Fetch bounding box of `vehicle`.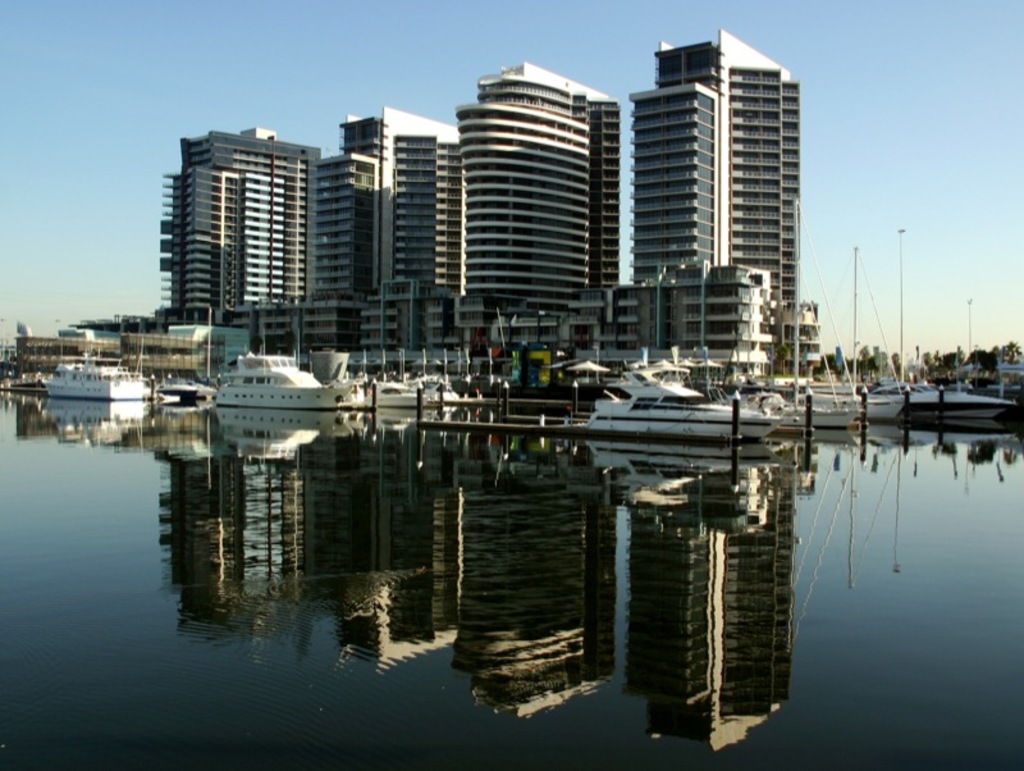
Bbox: rect(214, 341, 356, 412).
